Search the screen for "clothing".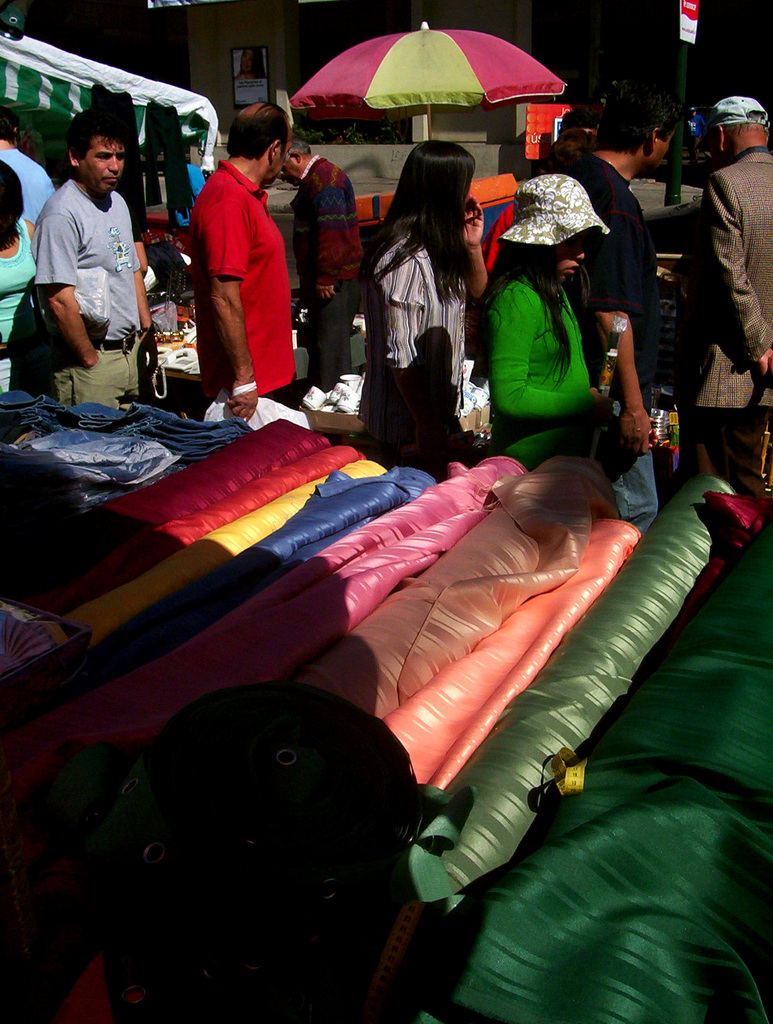
Found at 180/148/292/424.
